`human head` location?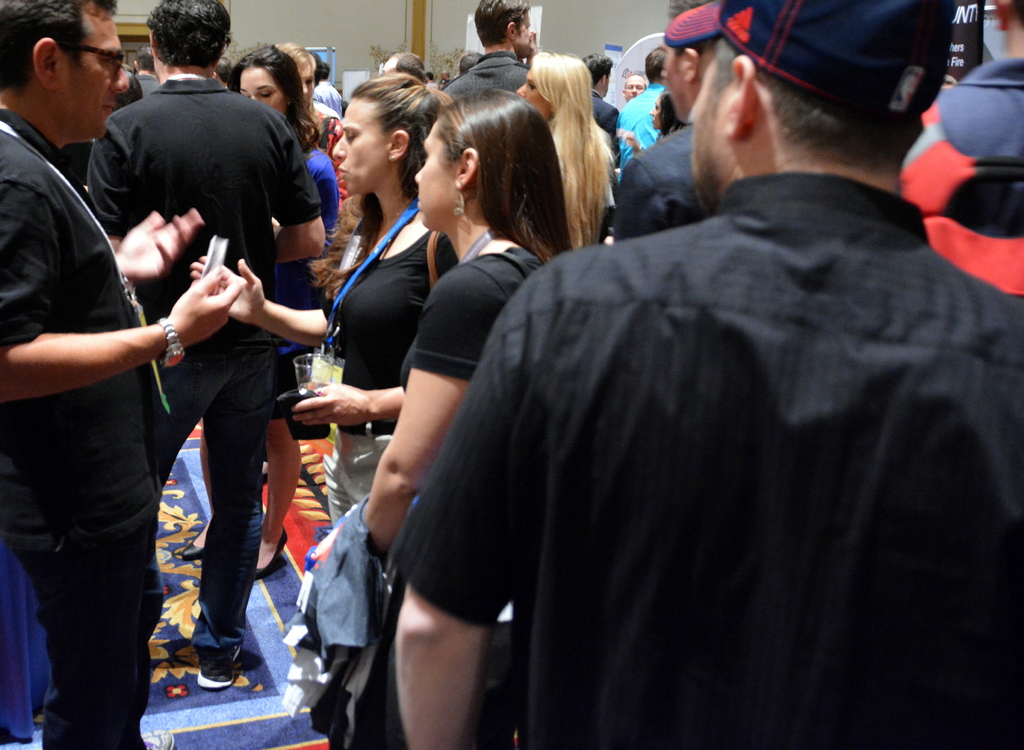
BBox(211, 56, 227, 82)
